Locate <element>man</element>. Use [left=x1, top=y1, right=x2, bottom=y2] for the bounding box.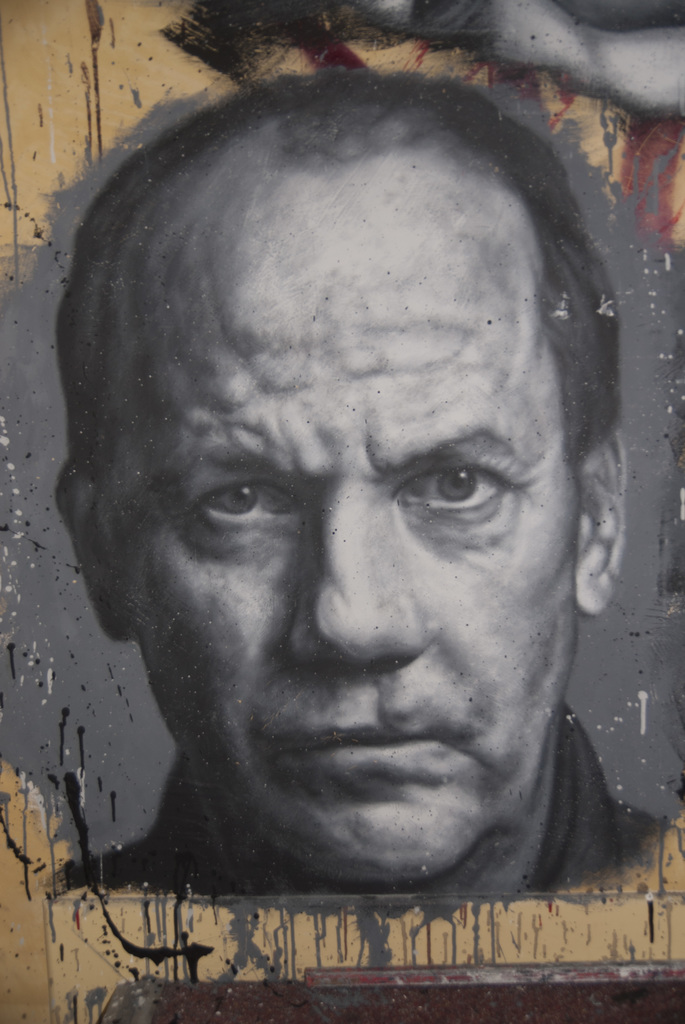
[left=52, top=59, right=663, bottom=906].
